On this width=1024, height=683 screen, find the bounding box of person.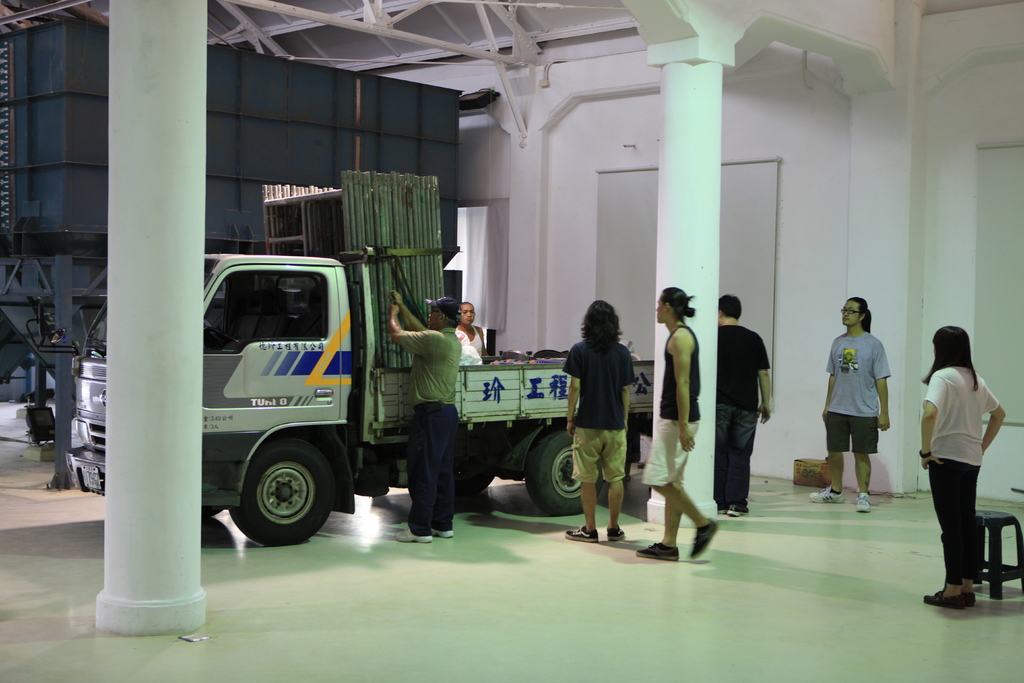
Bounding box: (918, 323, 1005, 603).
